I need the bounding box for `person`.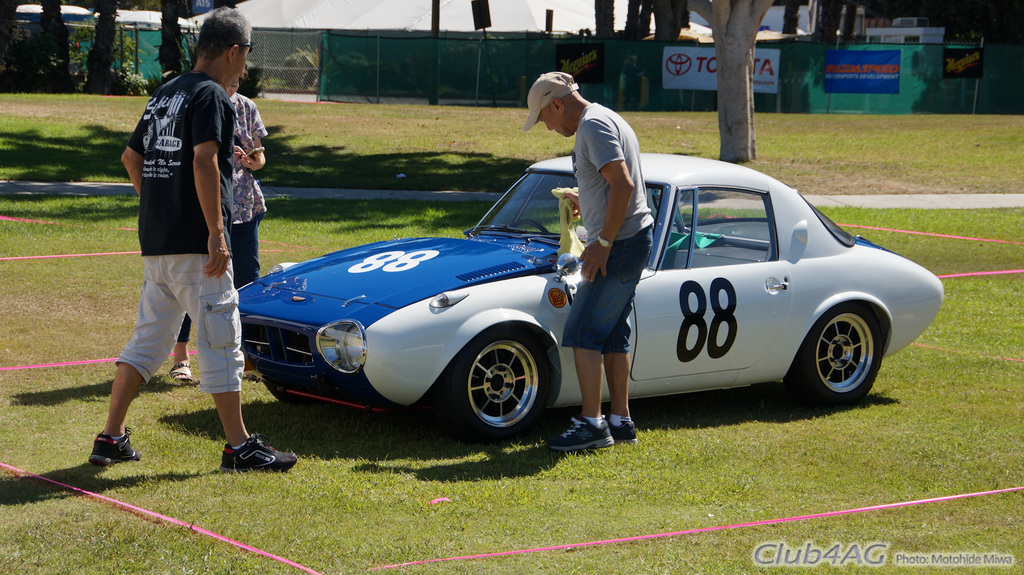
Here it is: crop(522, 71, 651, 455).
